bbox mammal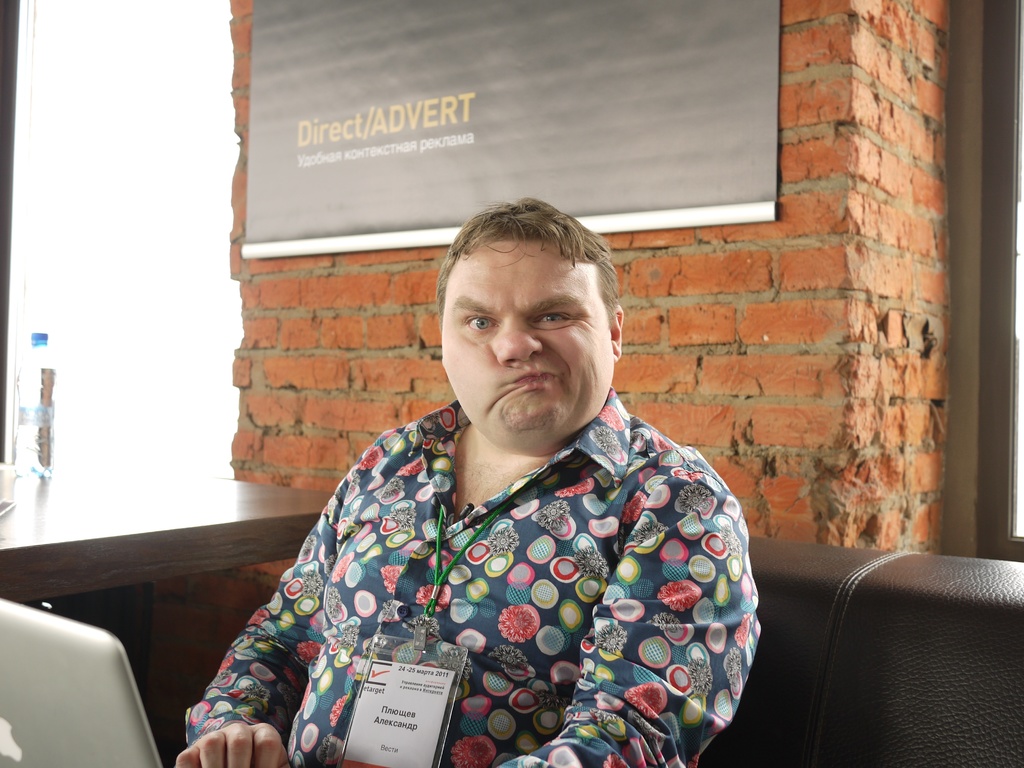
bbox=(140, 164, 726, 767)
